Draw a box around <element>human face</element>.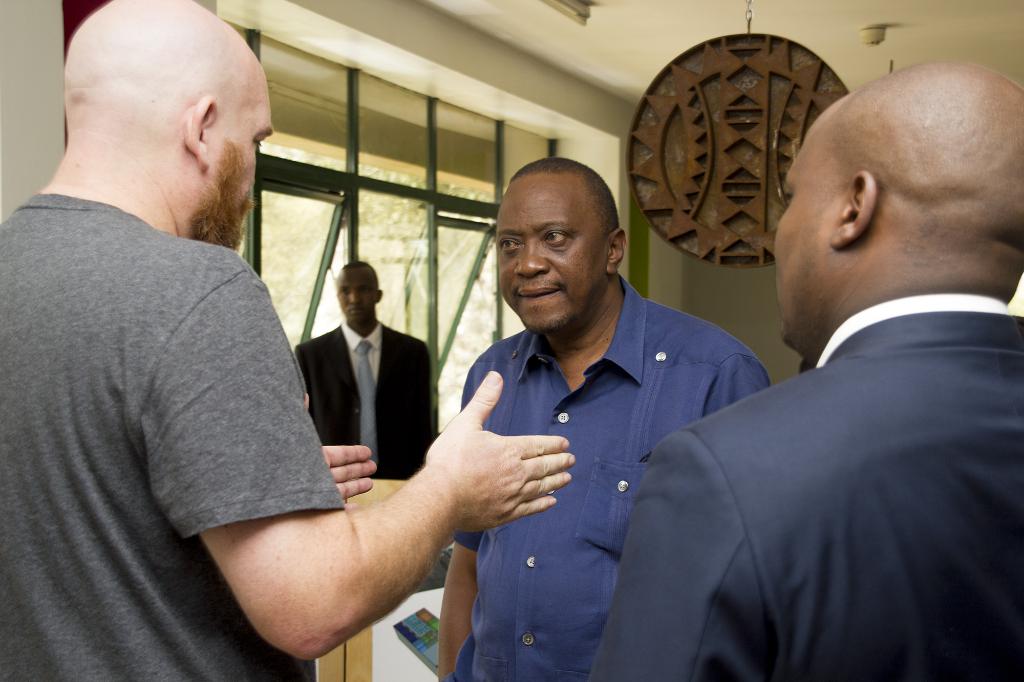
<bbox>218, 75, 276, 249</bbox>.
